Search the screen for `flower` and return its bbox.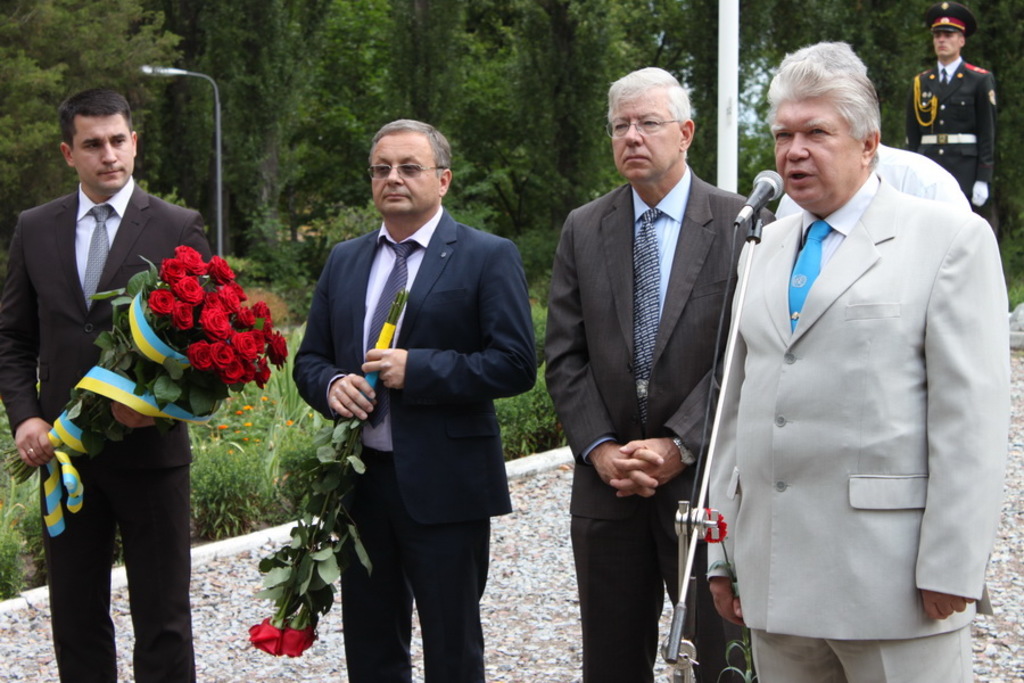
Found: [x1=247, y1=610, x2=288, y2=655].
